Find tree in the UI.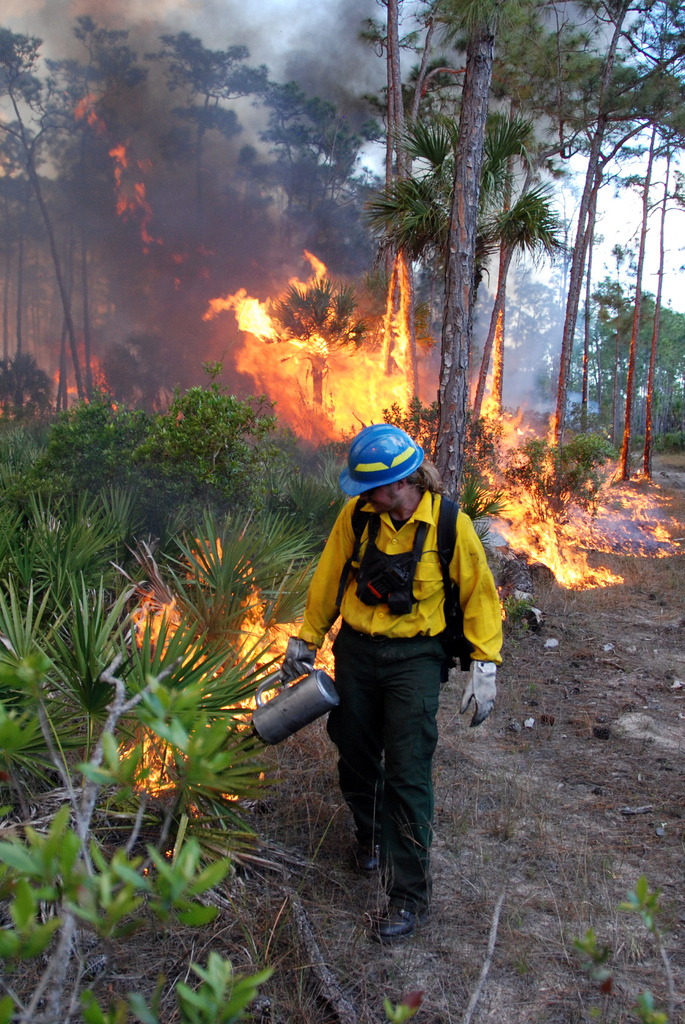
UI element at x1=0 y1=0 x2=684 y2=507.
